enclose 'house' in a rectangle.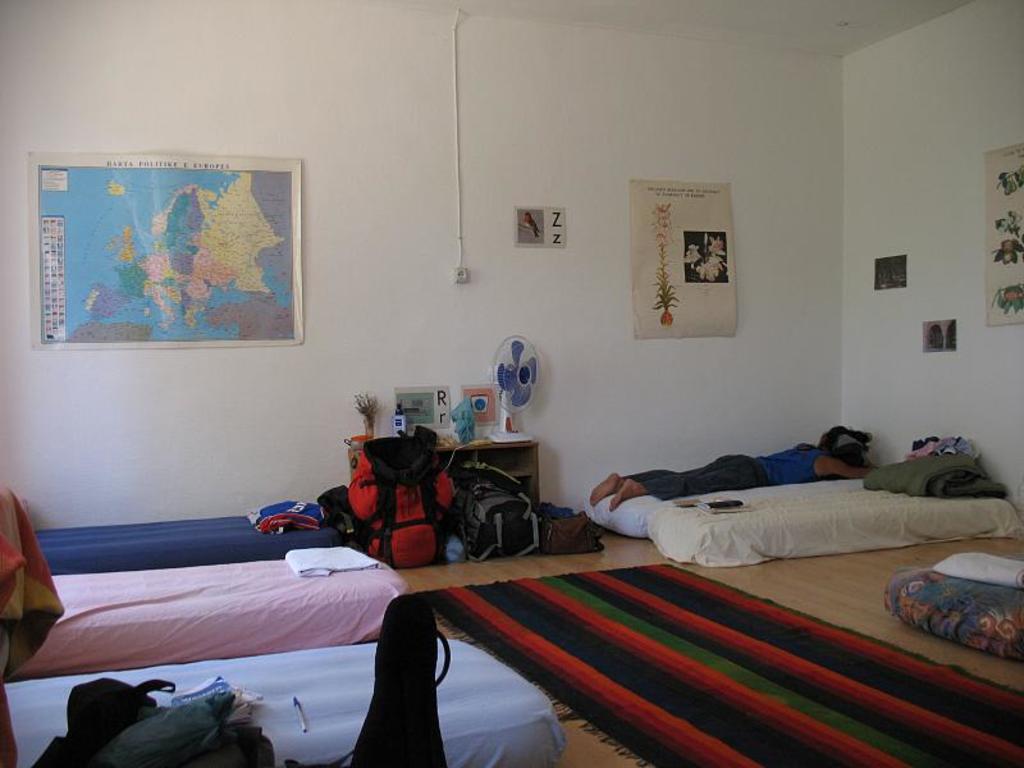
[0, 0, 1023, 767].
